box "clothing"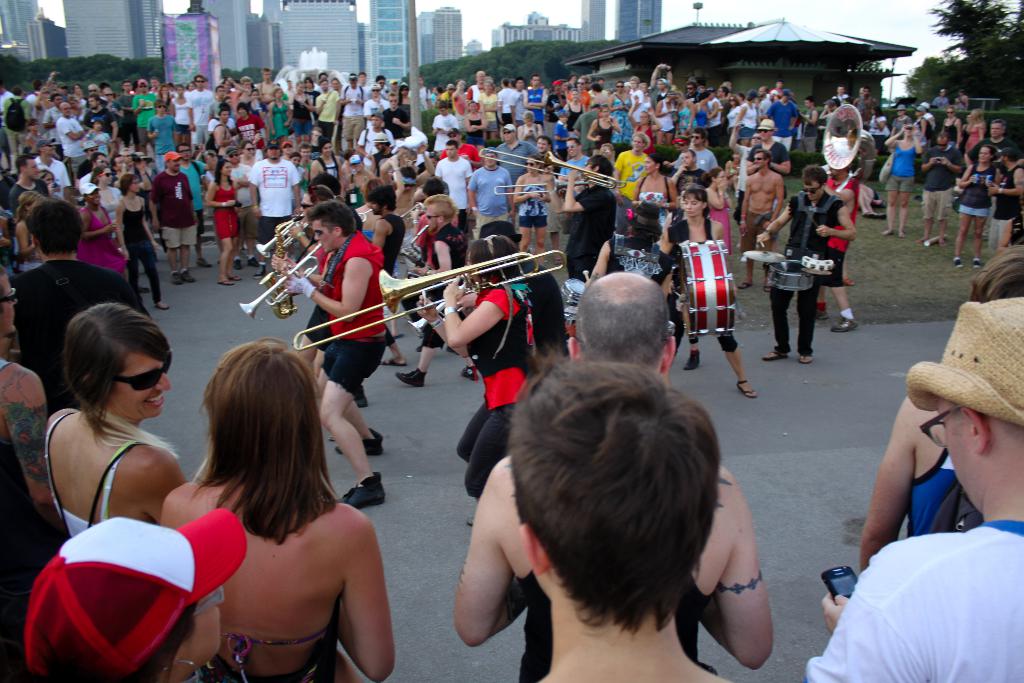
left=115, top=190, right=163, bottom=299
